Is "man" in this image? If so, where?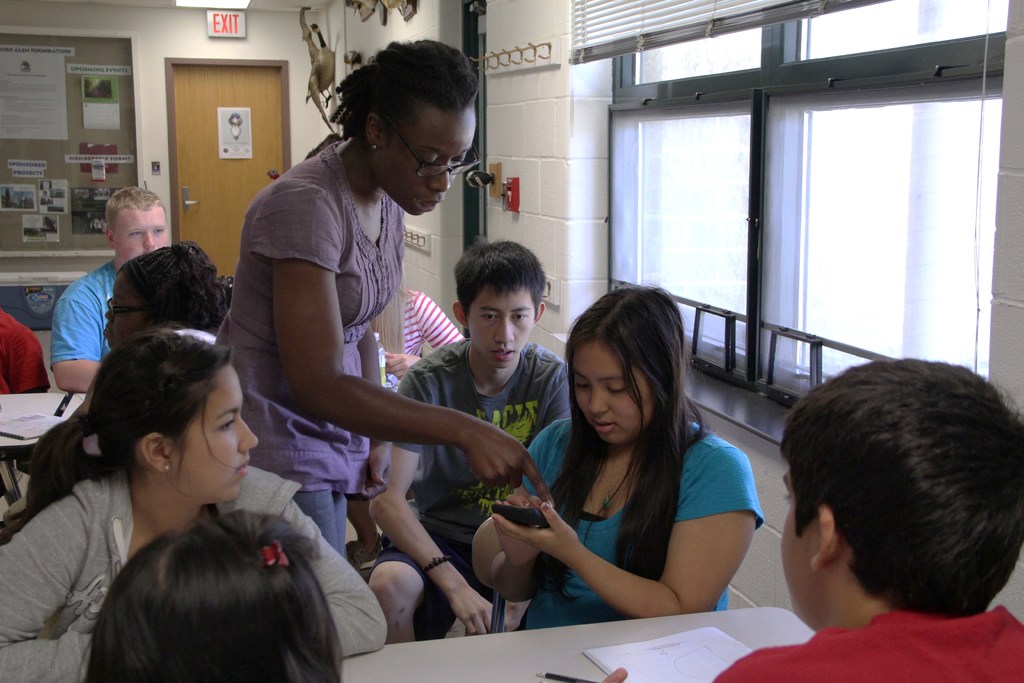
Yes, at detection(44, 170, 175, 391).
